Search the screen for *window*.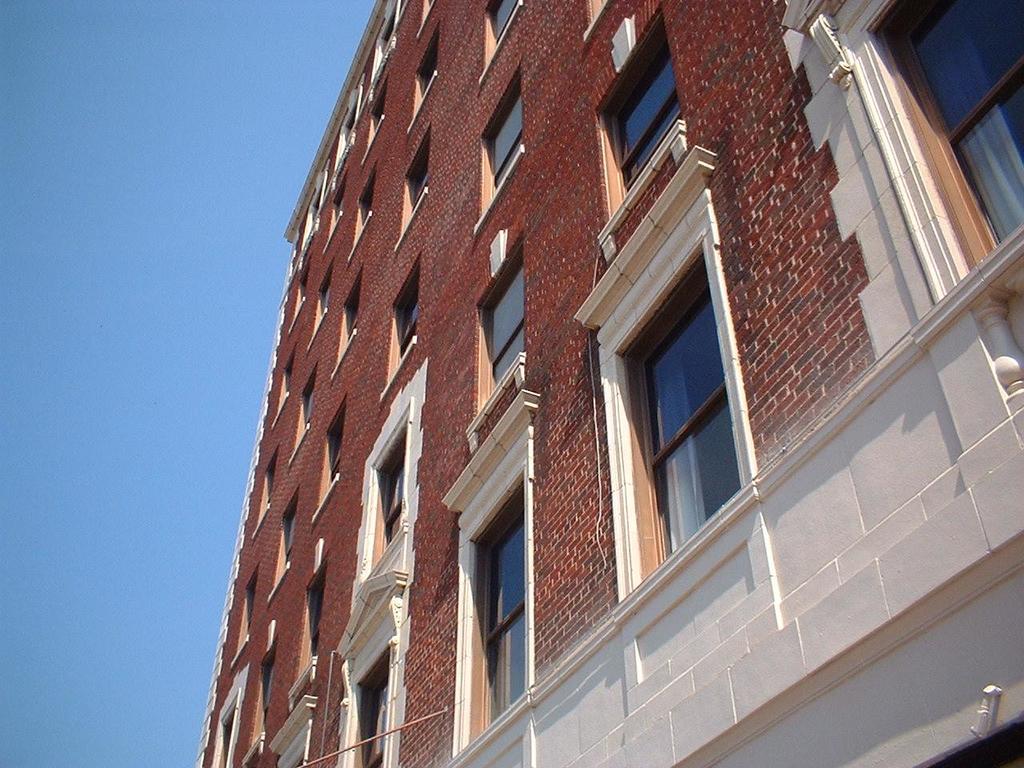
Found at crop(478, 70, 524, 202).
